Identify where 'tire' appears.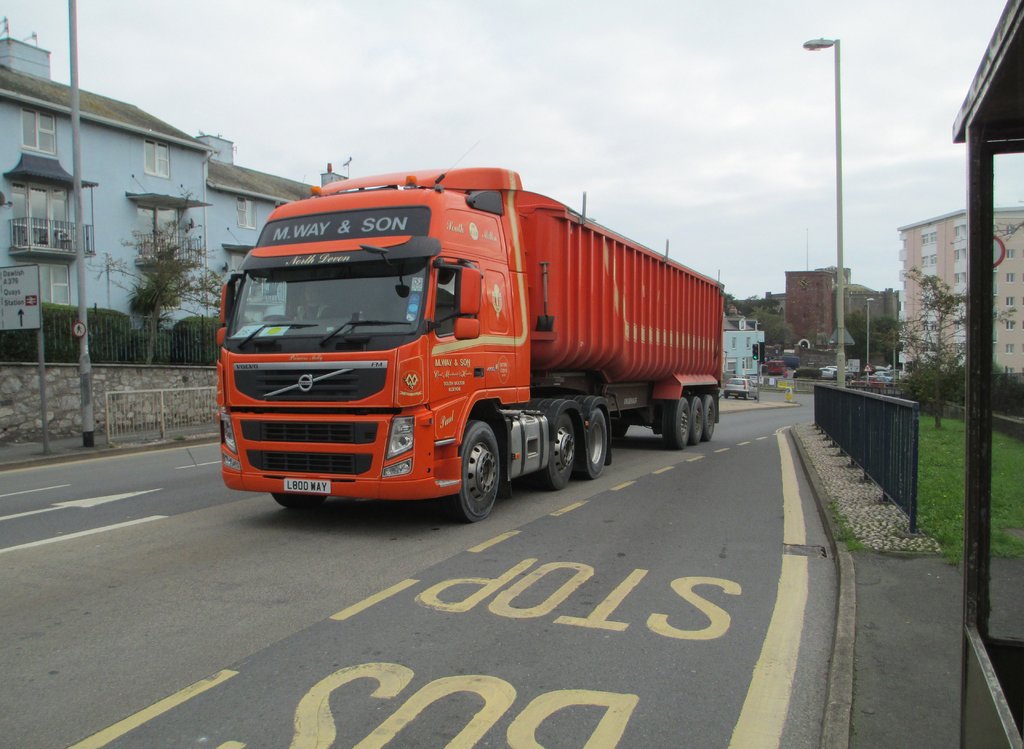
Appears at [left=705, top=392, right=722, bottom=439].
